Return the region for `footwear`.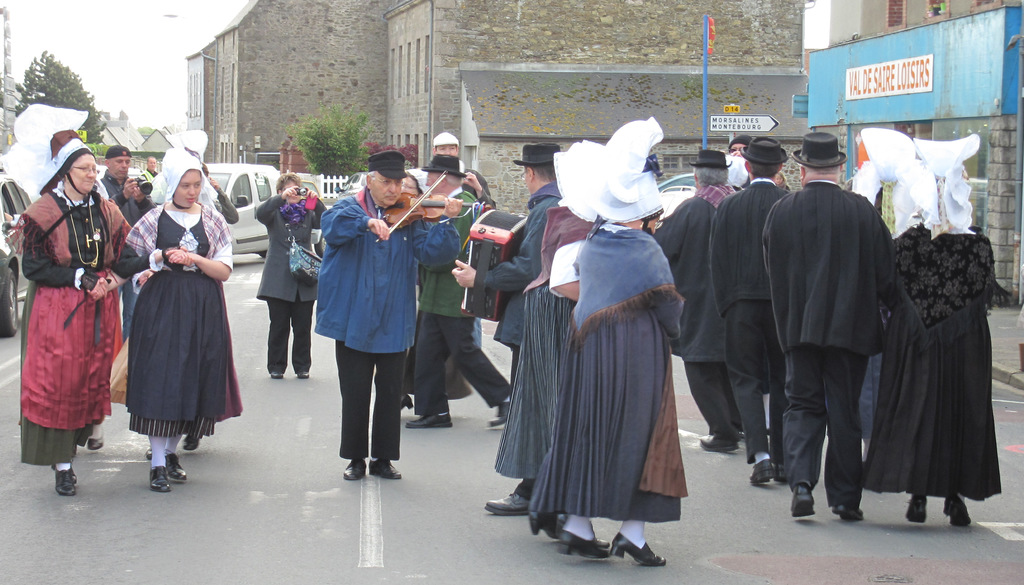
696 431 741 452.
